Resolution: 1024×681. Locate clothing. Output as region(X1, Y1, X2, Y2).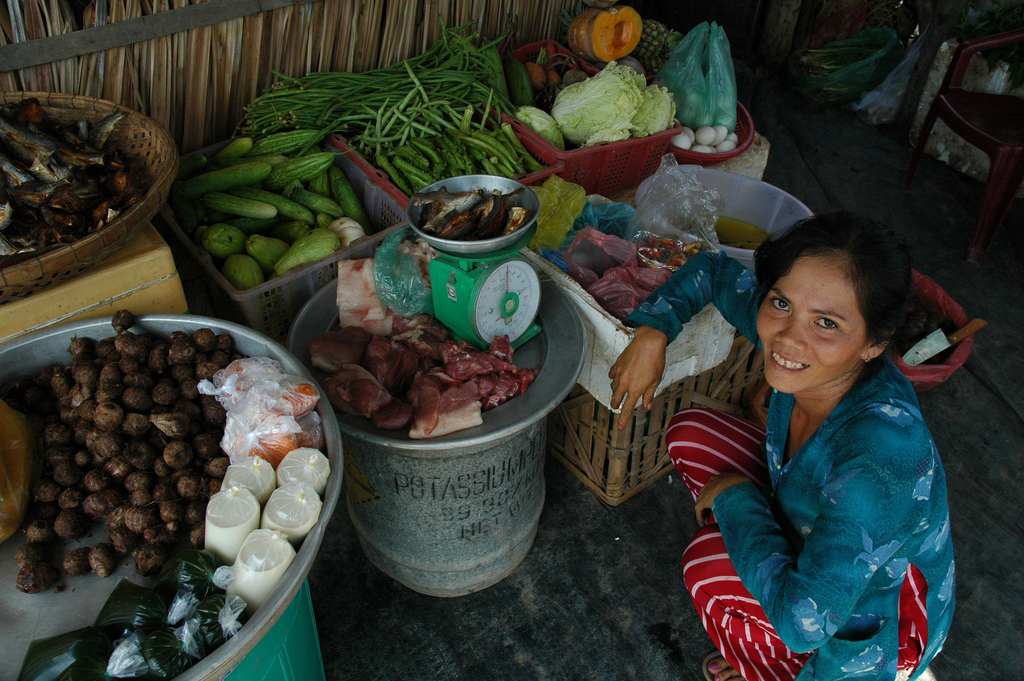
region(688, 299, 967, 671).
